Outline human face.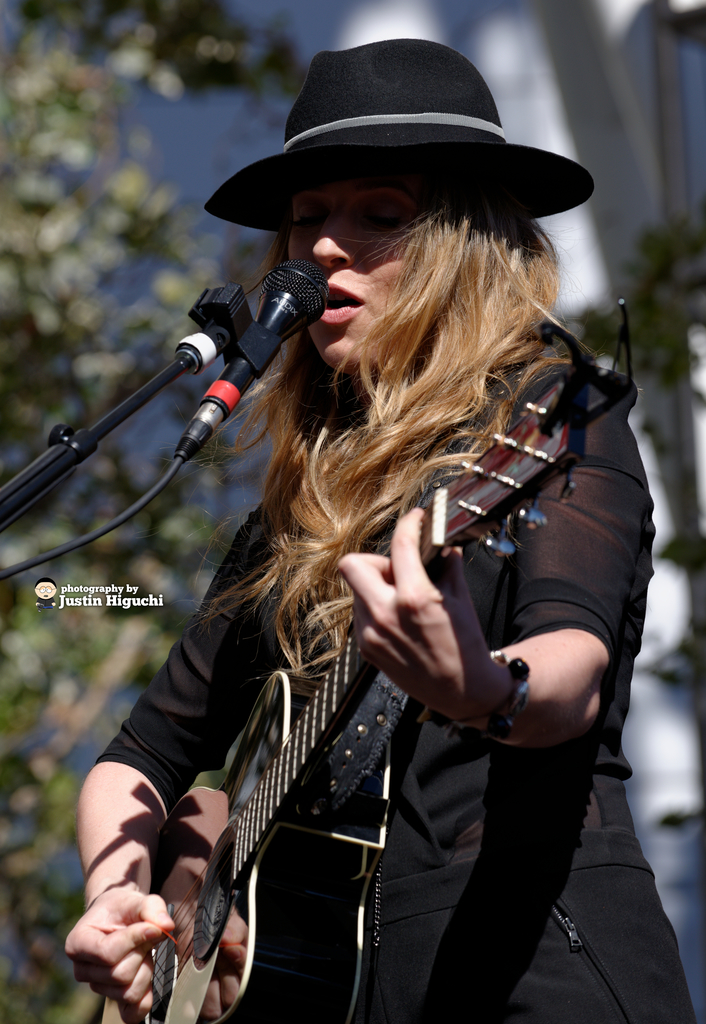
Outline: [left=284, top=172, right=417, bottom=368].
